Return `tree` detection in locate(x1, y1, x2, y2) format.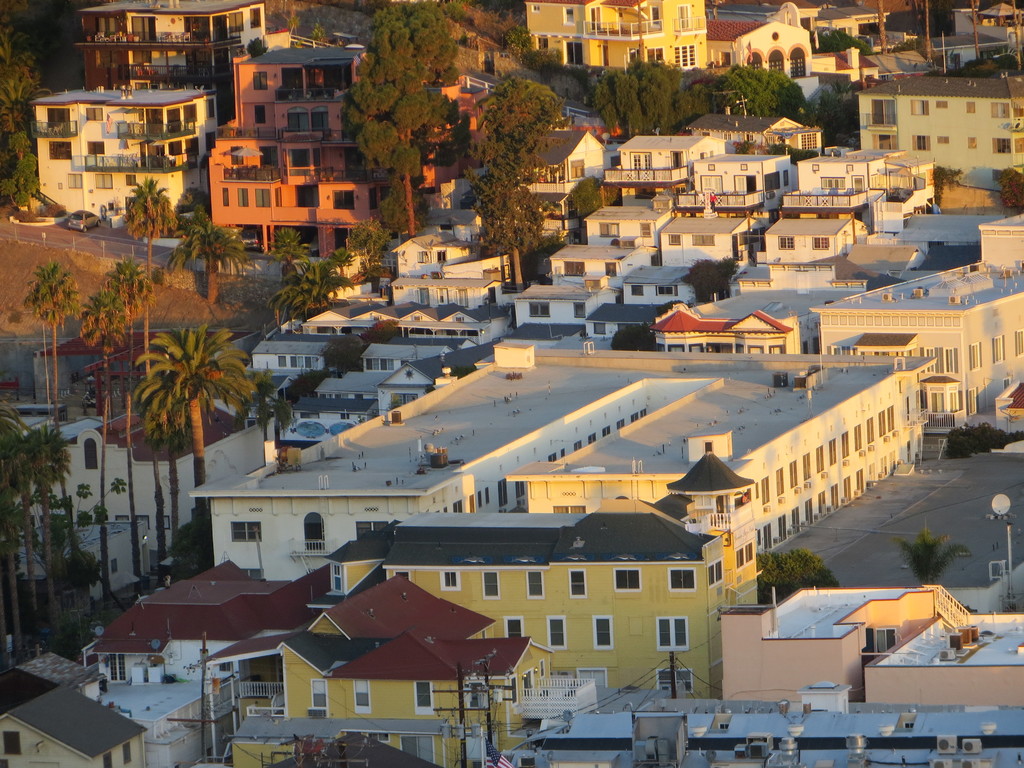
locate(1, 0, 85, 212).
